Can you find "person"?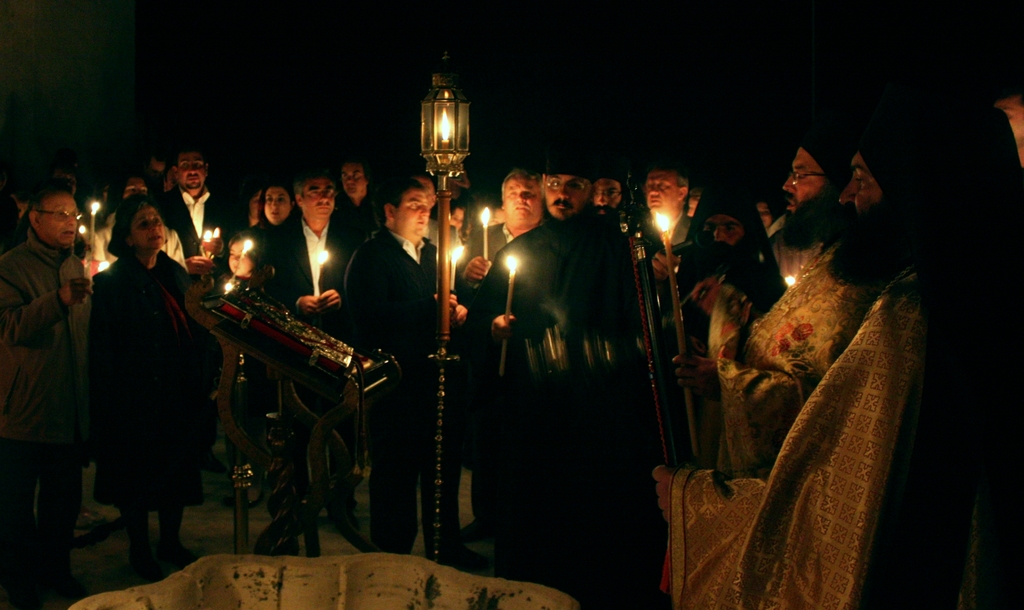
Yes, bounding box: 147/142/257/257.
